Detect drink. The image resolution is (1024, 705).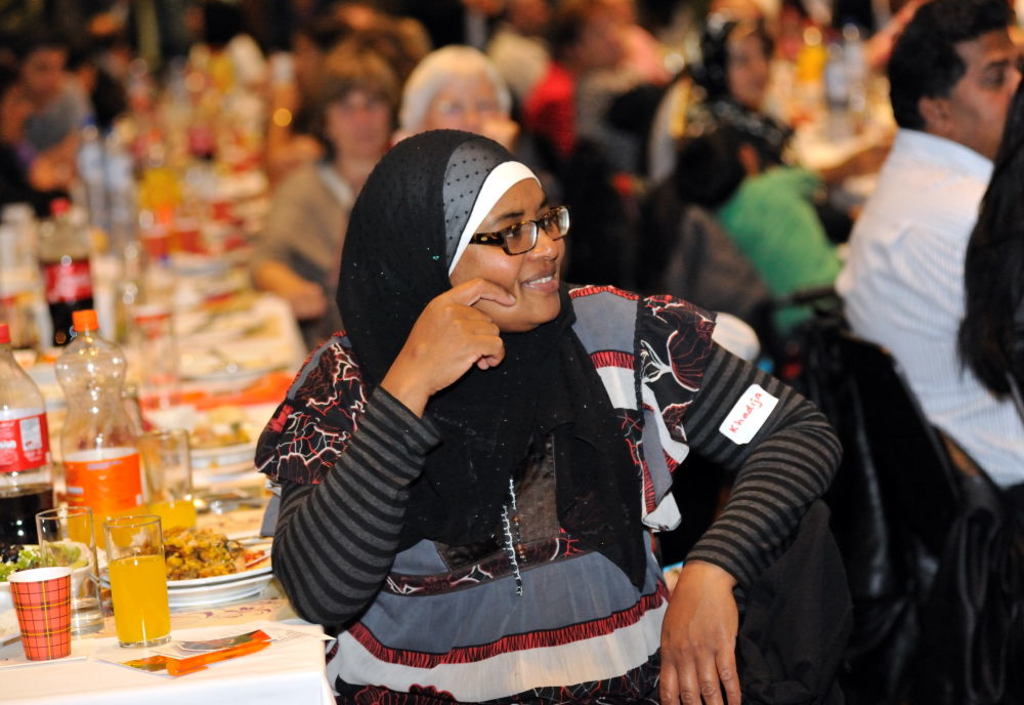
(left=152, top=498, right=201, bottom=533).
